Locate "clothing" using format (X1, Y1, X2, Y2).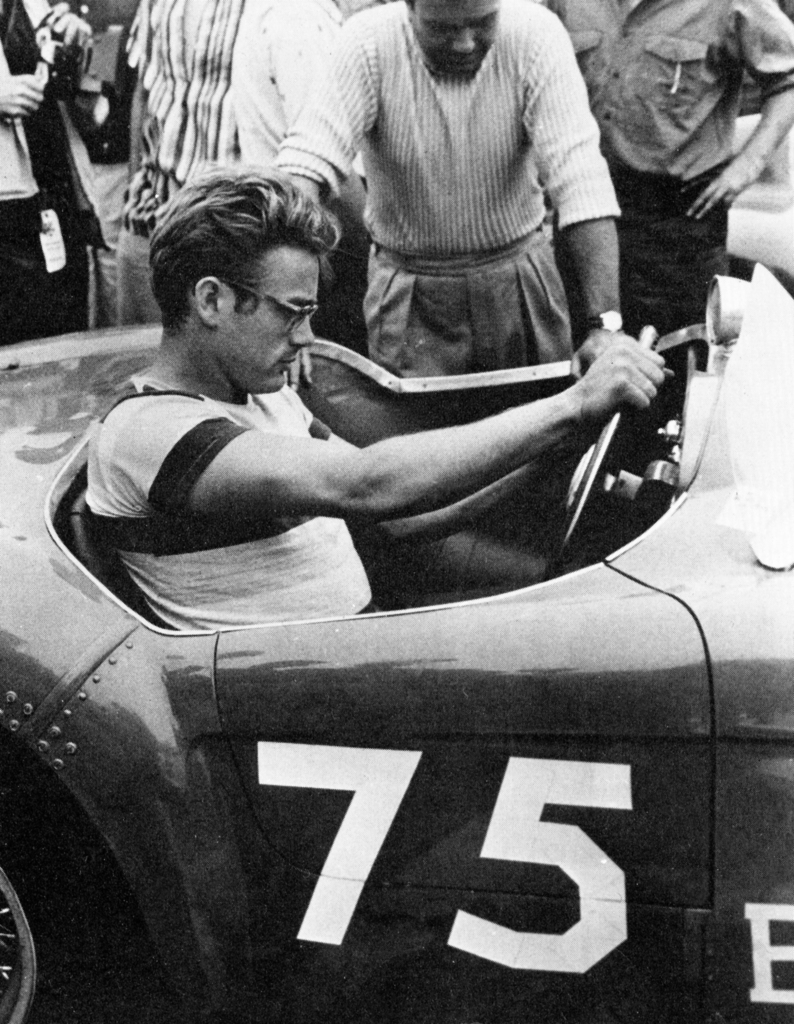
(120, 0, 345, 324).
